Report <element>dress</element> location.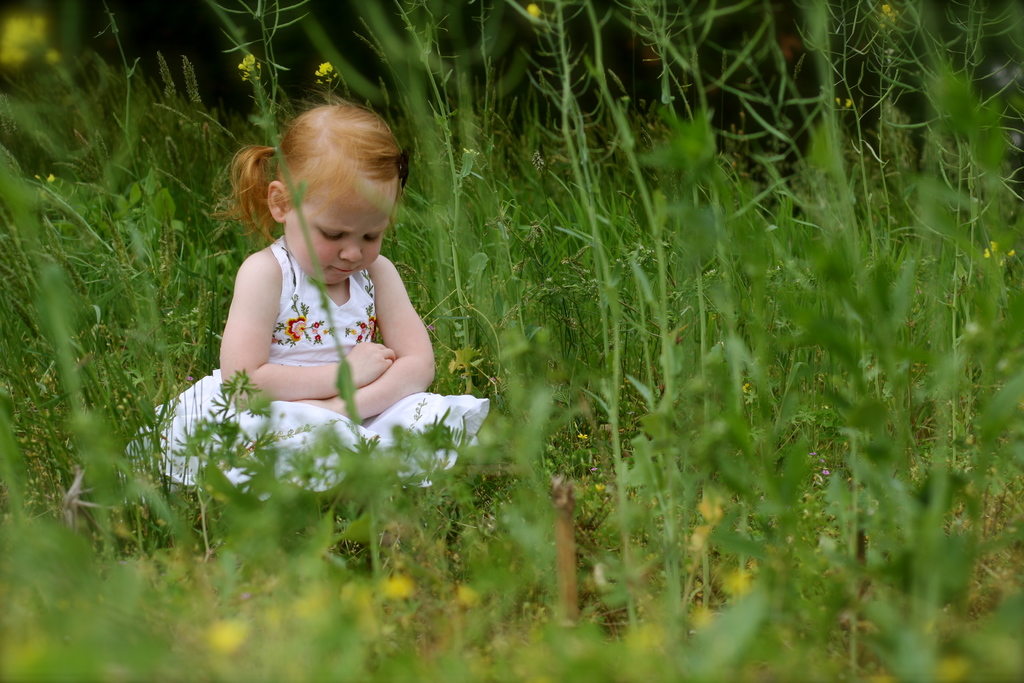
Report: box(130, 232, 489, 497).
